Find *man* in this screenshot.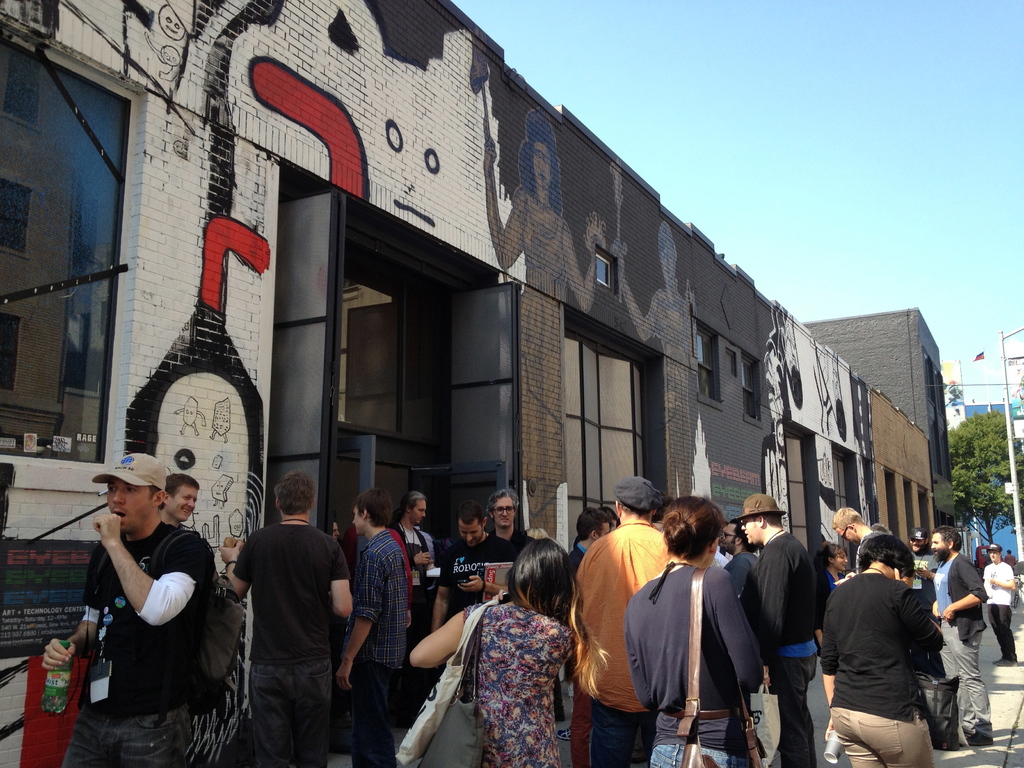
The bounding box for *man* is x1=924 y1=522 x2=989 y2=745.
